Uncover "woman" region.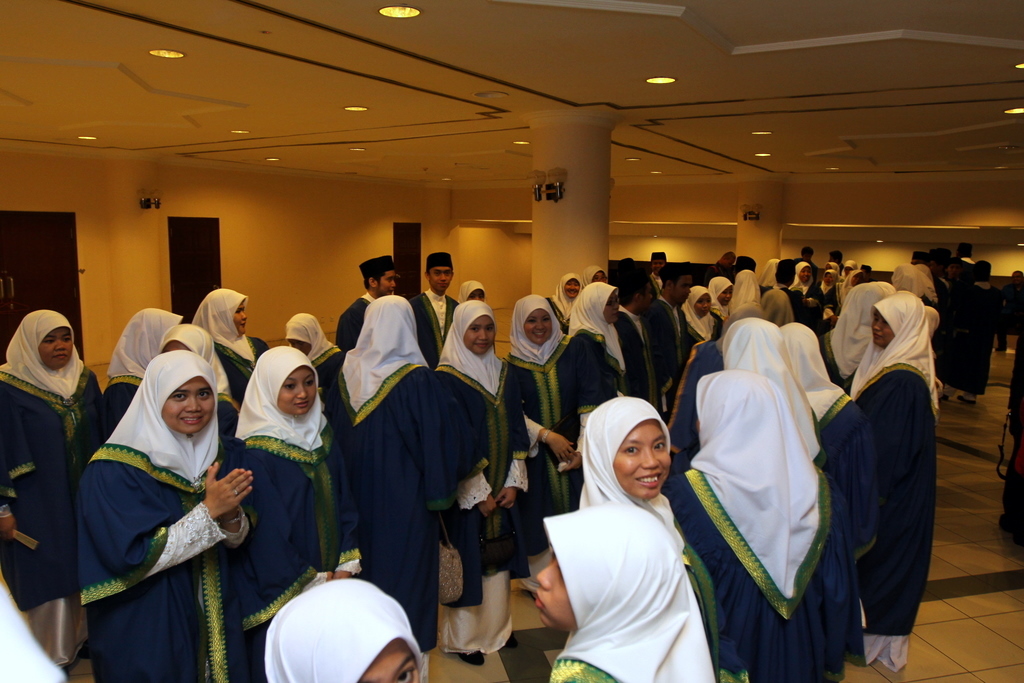
Uncovered: 213,310,341,644.
